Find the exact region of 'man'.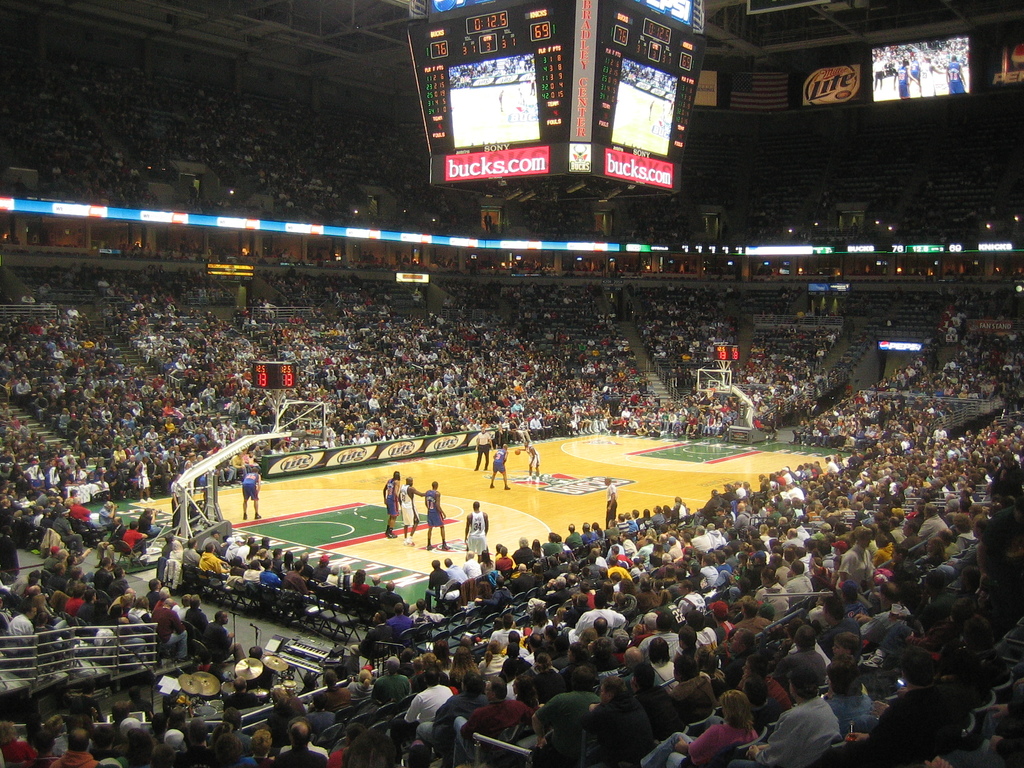
Exact region: <bbox>445, 552, 465, 584</bbox>.
